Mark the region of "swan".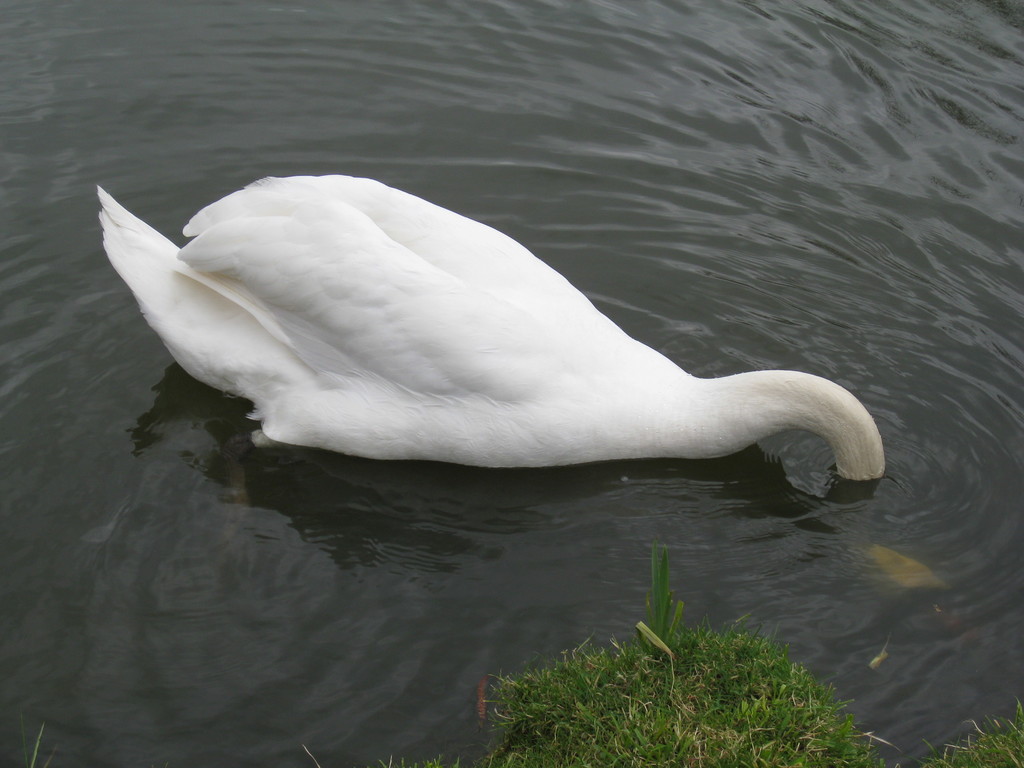
Region: rect(154, 155, 945, 495).
